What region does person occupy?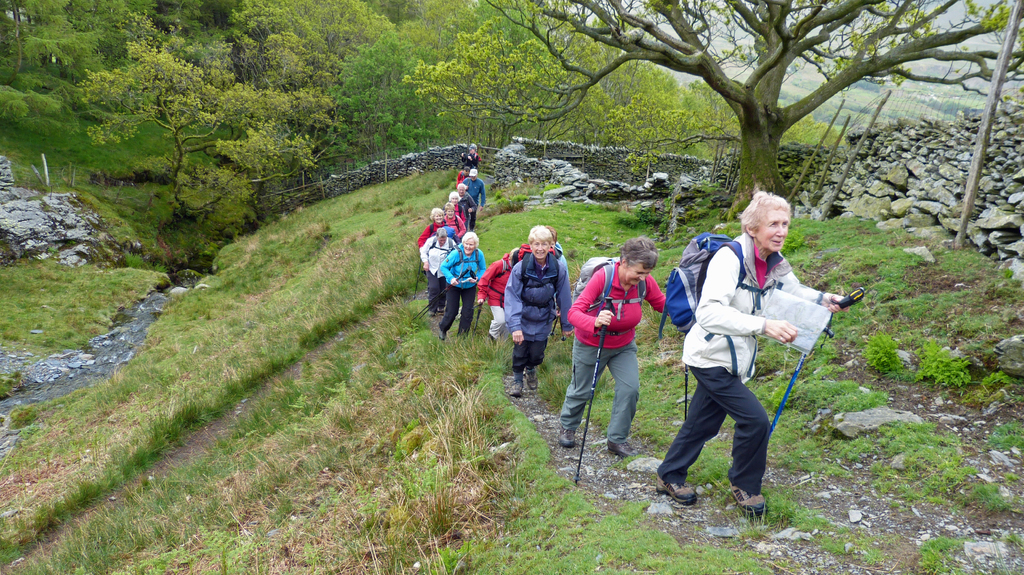
(428,224,487,334).
